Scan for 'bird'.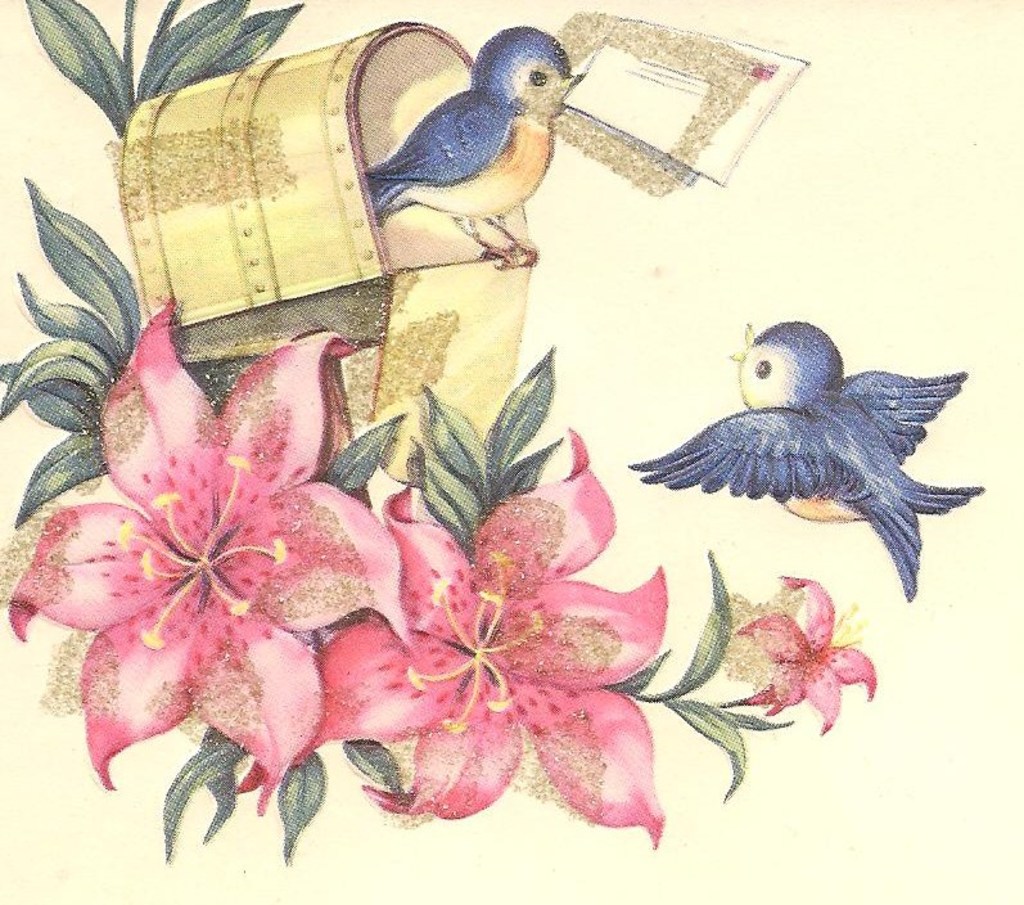
Scan result: <region>364, 22, 590, 269</region>.
